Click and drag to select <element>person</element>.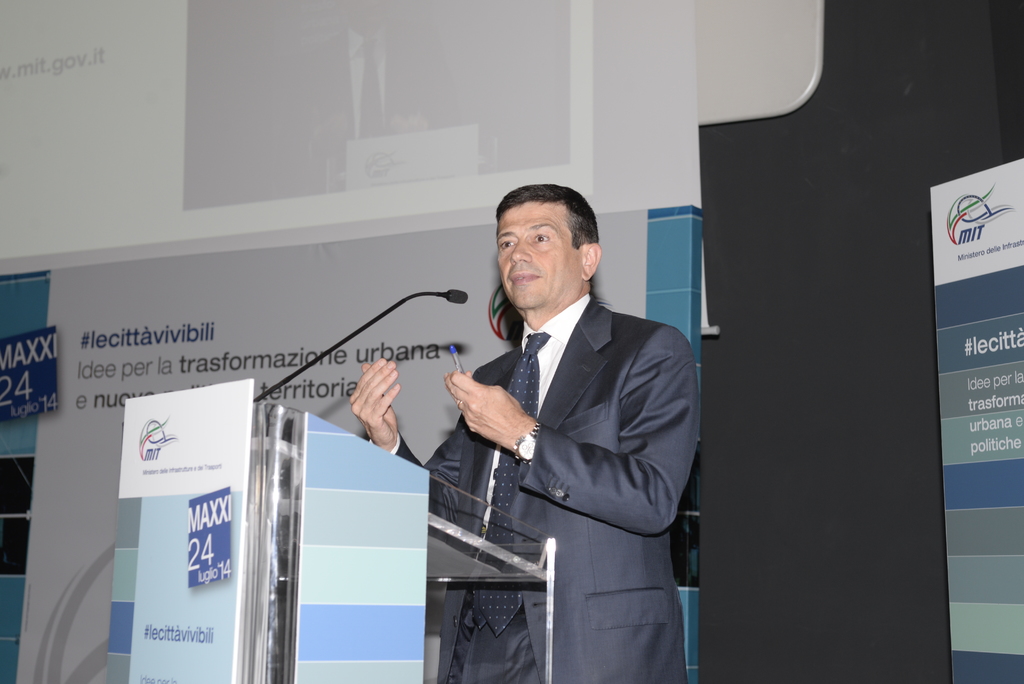
Selection: box(460, 168, 727, 676).
